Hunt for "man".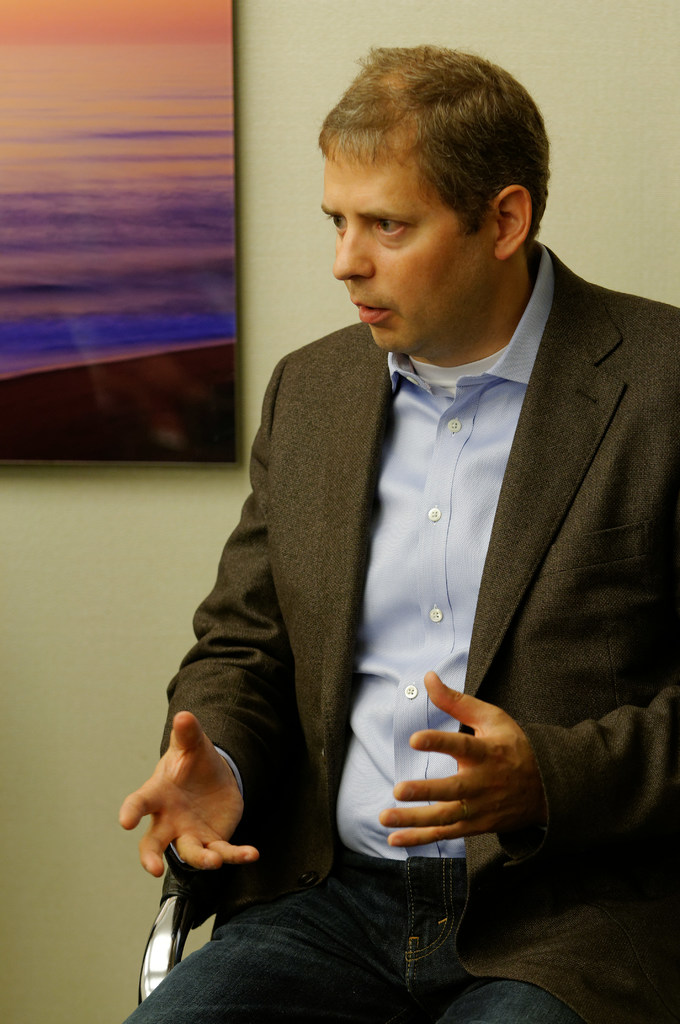
Hunted down at box(143, 63, 667, 1008).
